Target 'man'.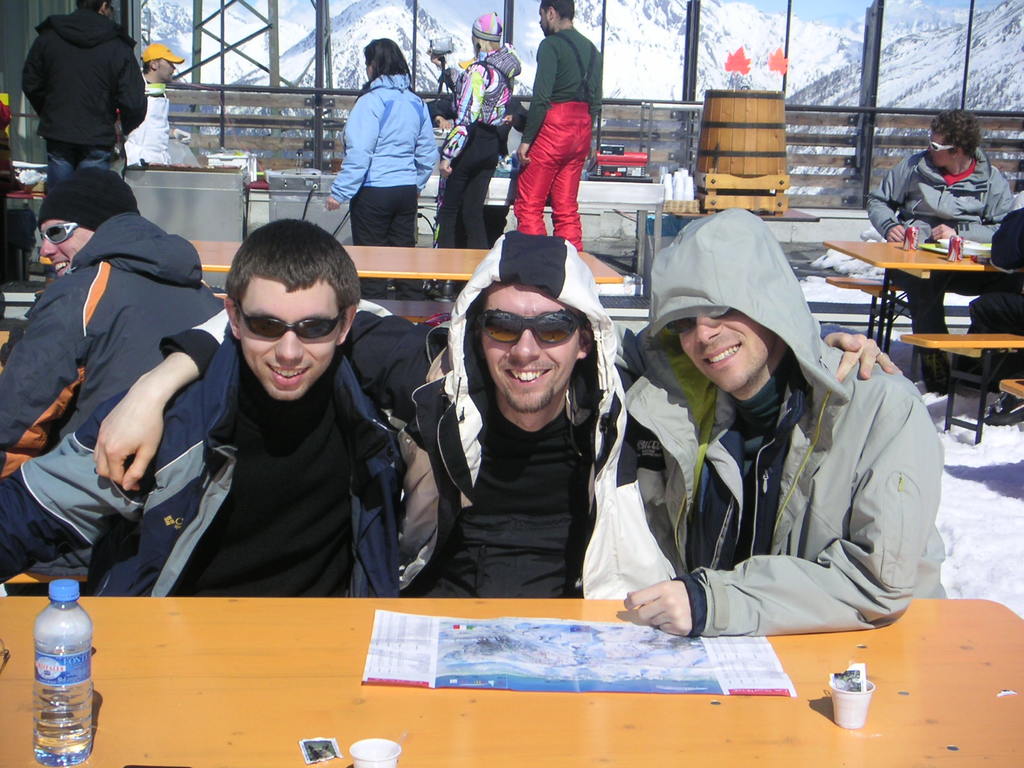
Target region: bbox=[1, 172, 223, 596].
